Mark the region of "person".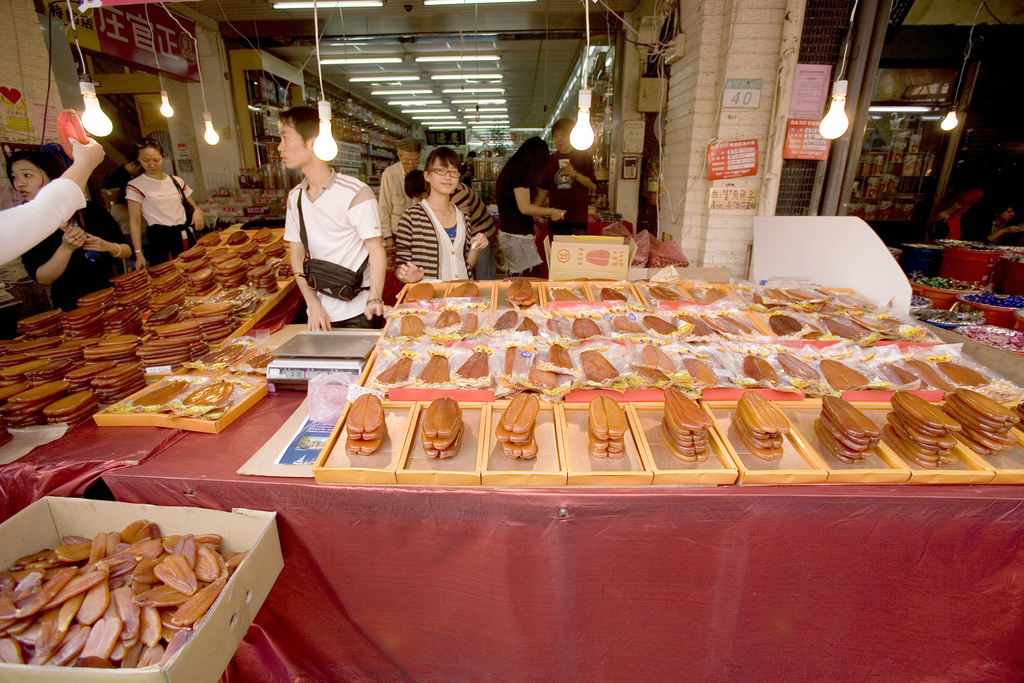
Region: [111,186,150,246].
